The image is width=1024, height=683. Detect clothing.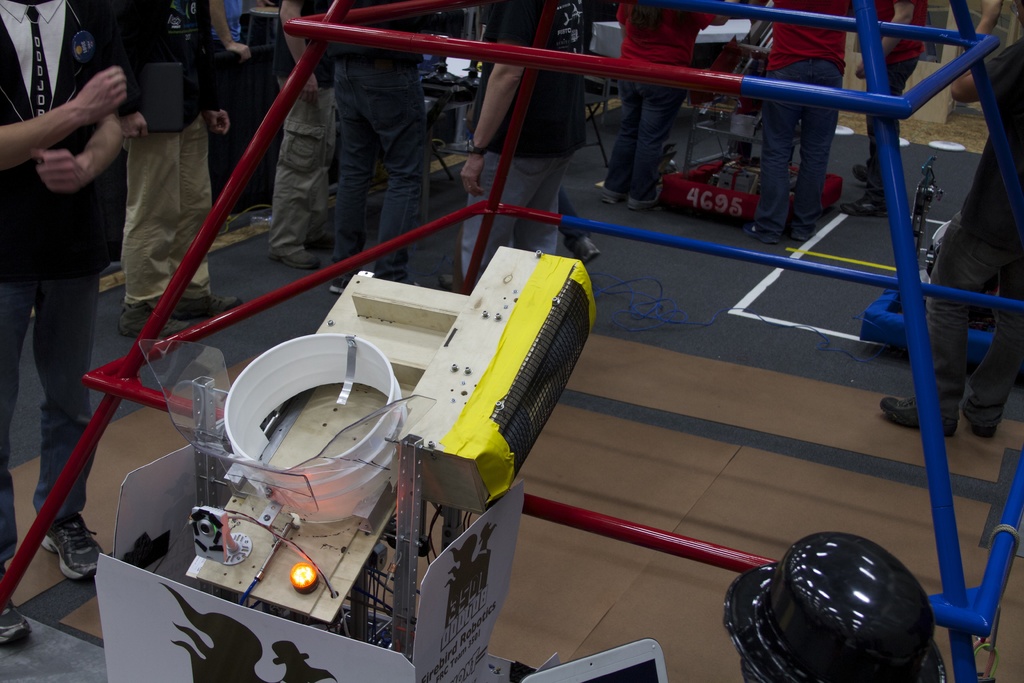
Detection: bbox=(607, 0, 731, 205).
